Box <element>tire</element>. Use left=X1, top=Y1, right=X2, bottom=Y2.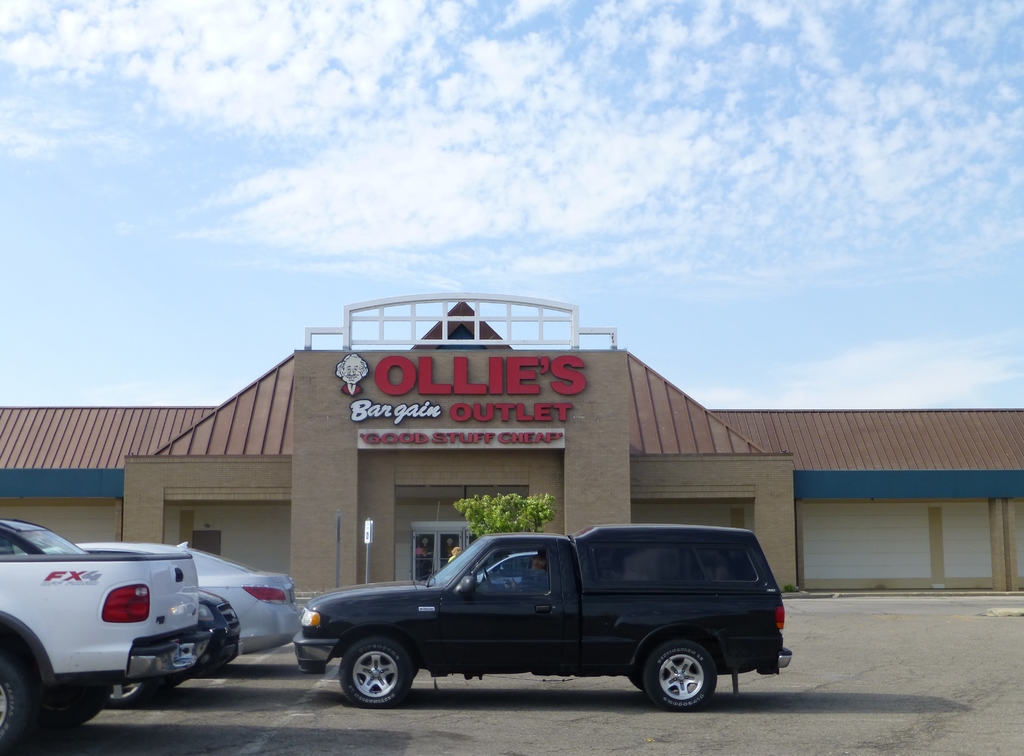
left=101, top=686, right=157, bottom=712.
